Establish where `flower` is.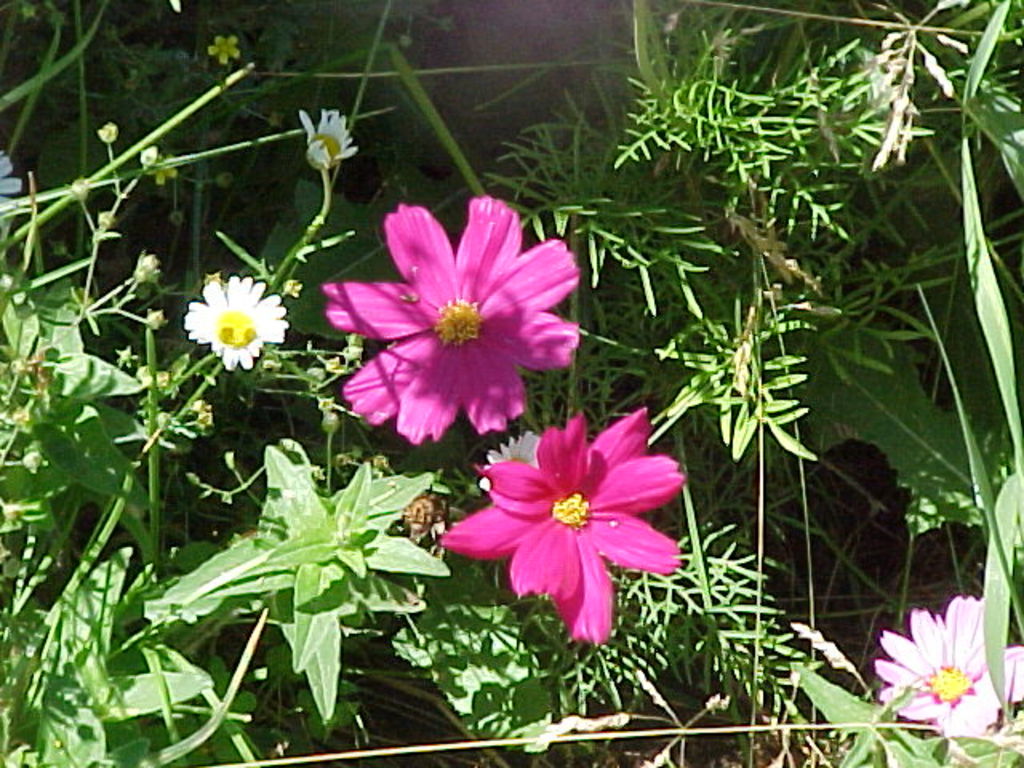
Established at [left=299, top=107, right=357, bottom=160].
